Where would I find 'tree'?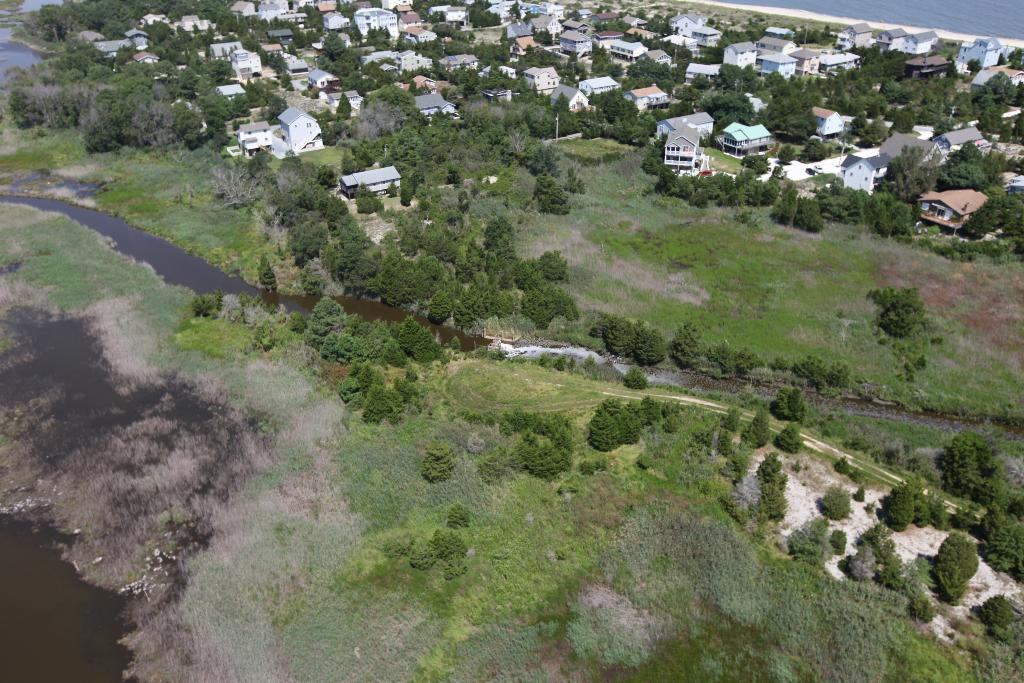
At locate(447, 501, 472, 532).
